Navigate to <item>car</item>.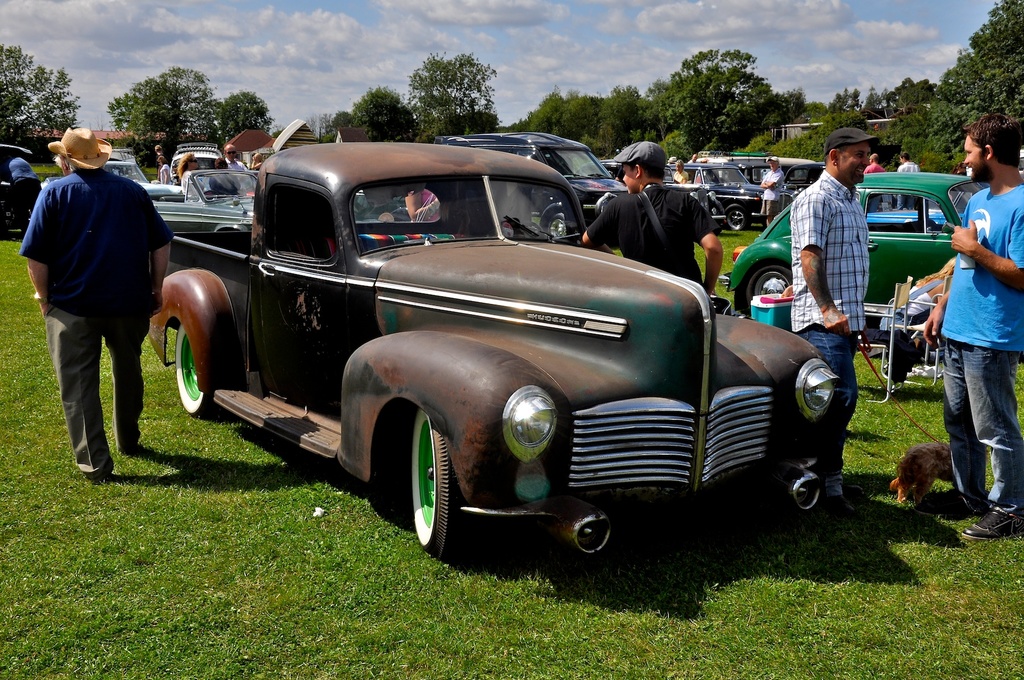
Navigation target: 666 154 799 237.
